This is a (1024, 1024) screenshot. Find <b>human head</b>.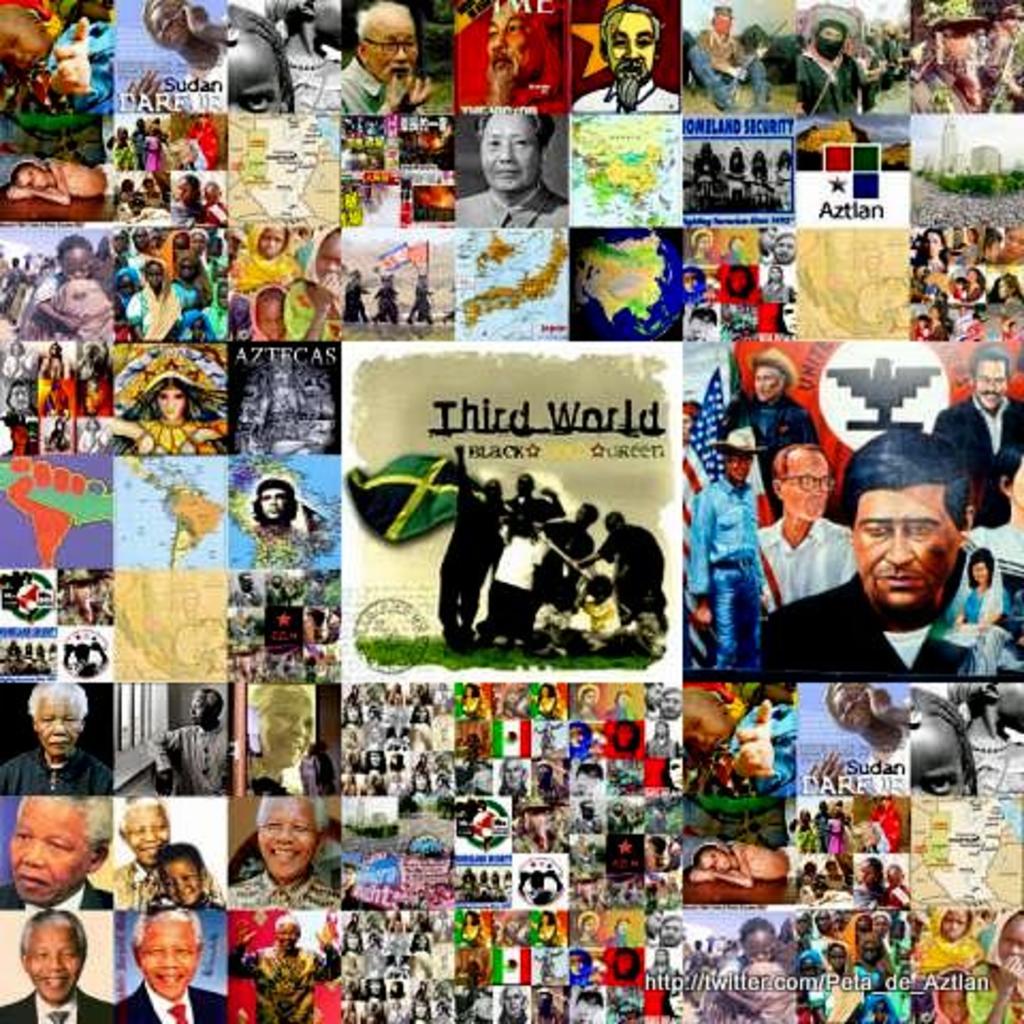
Bounding box: <box>994,911,1022,975</box>.
